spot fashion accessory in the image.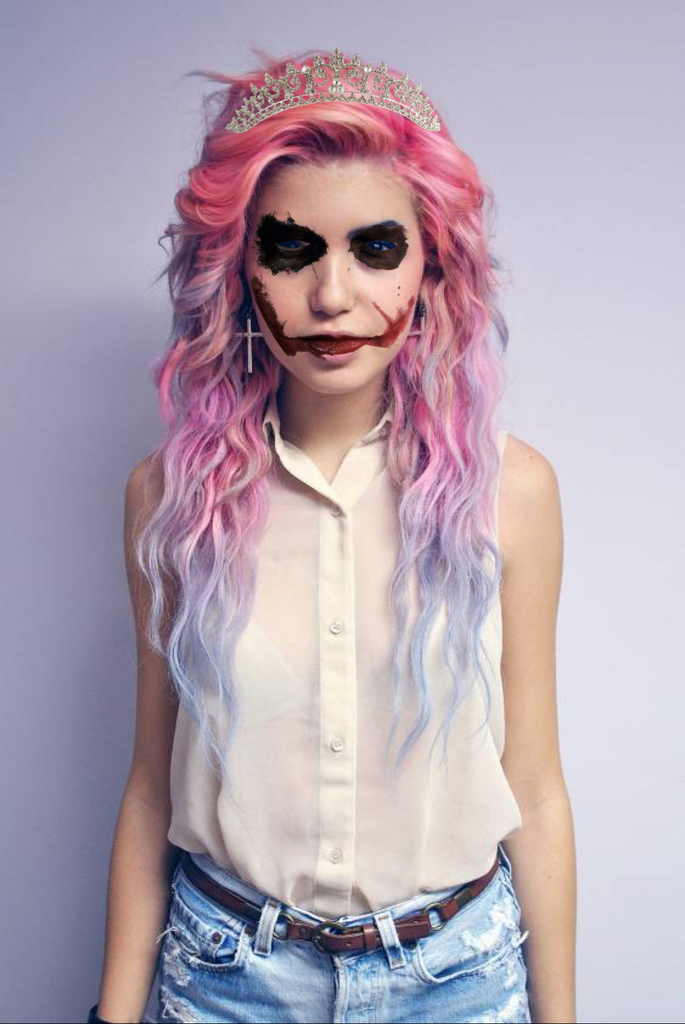
fashion accessory found at locate(236, 305, 261, 374).
